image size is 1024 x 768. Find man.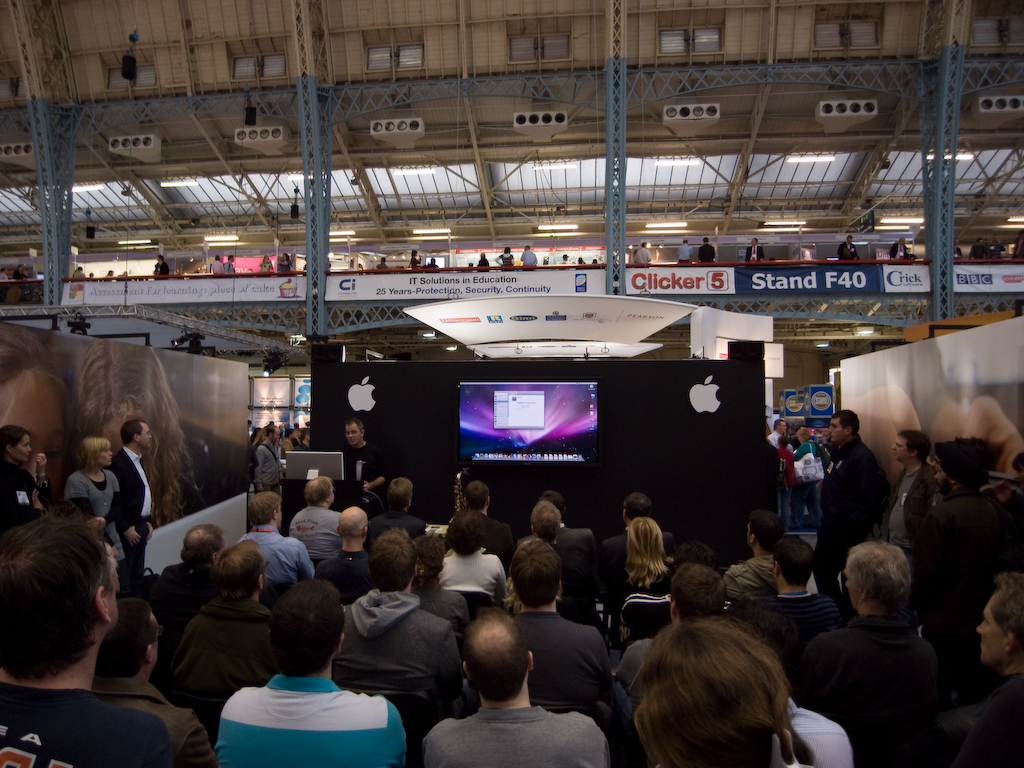
[237, 486, 319, 583].
